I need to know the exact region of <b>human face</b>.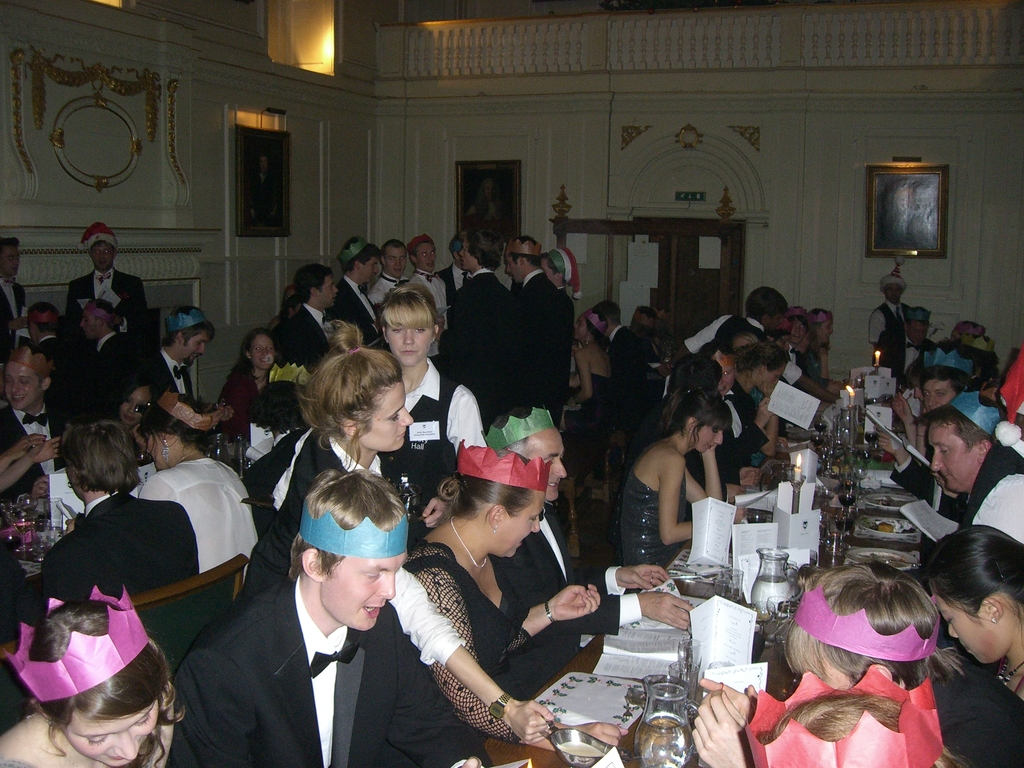
Region: 697 422 723 454.
